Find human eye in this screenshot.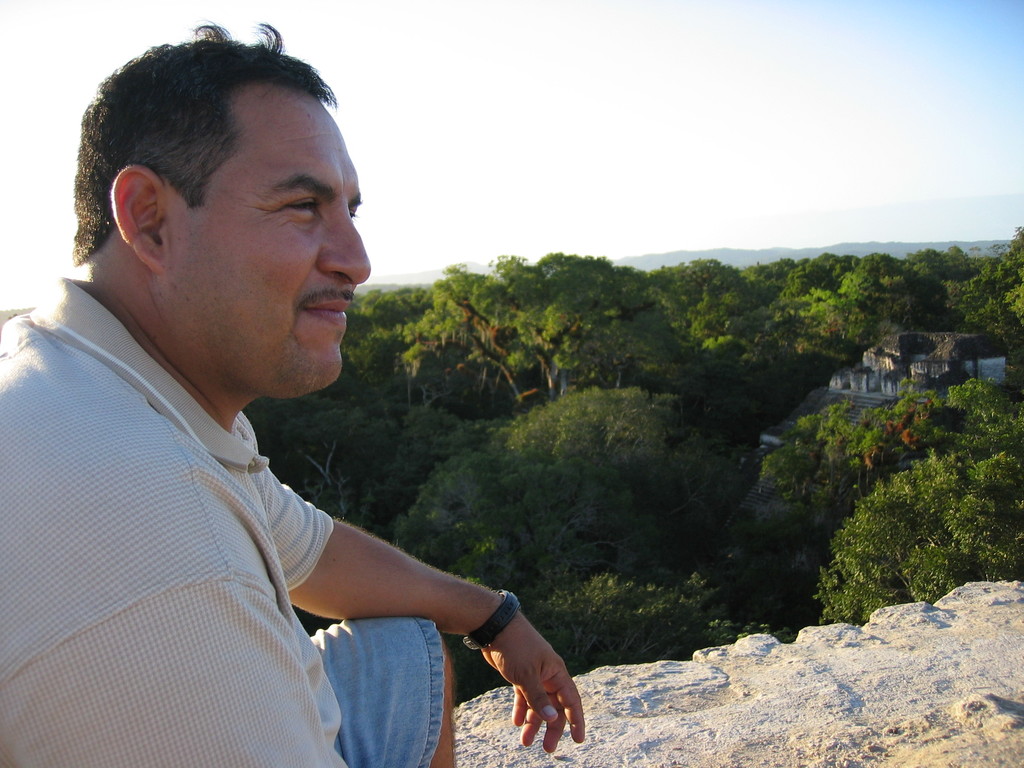
The bounding box for human eye is 264 188 324 227.
